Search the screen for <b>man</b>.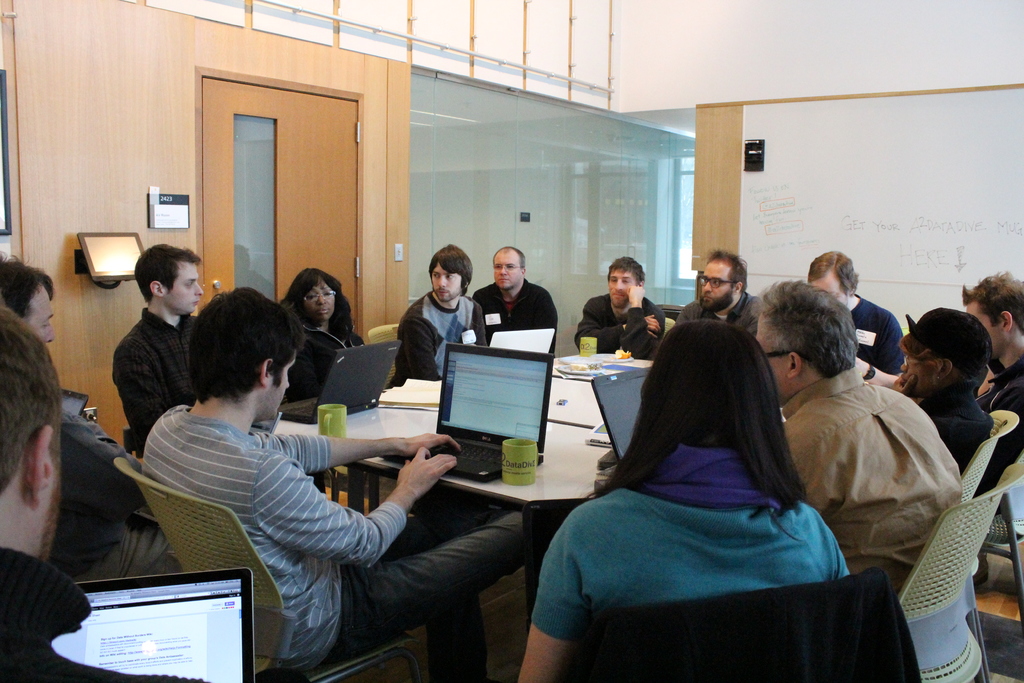
Found at Rect(577, 255, 664, 356).
